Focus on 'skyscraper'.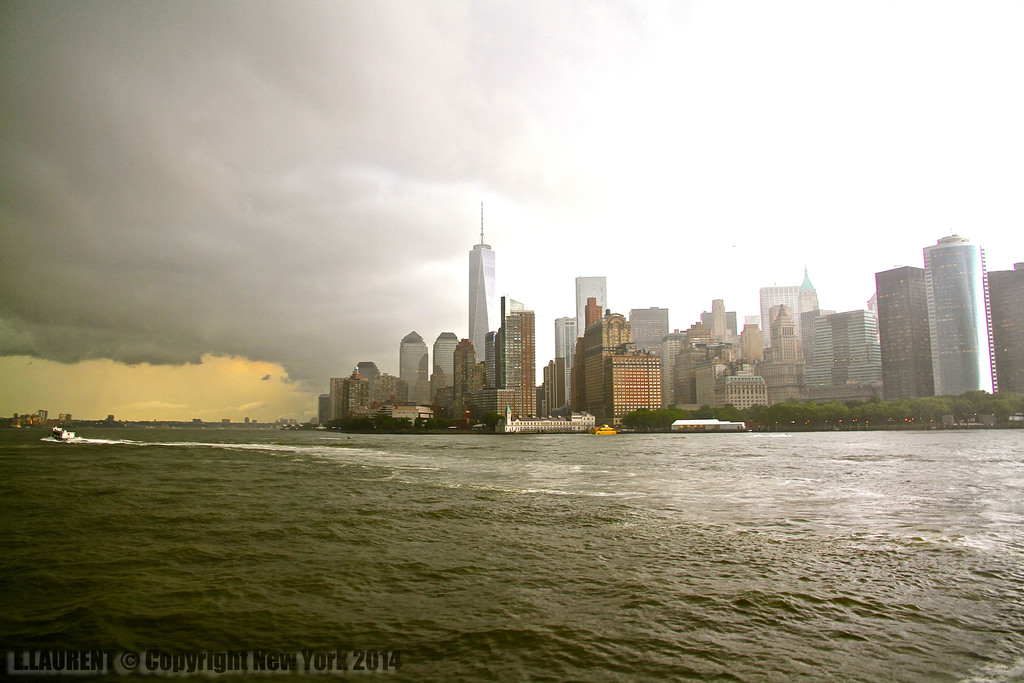
Focused at [758,265,822,313].
